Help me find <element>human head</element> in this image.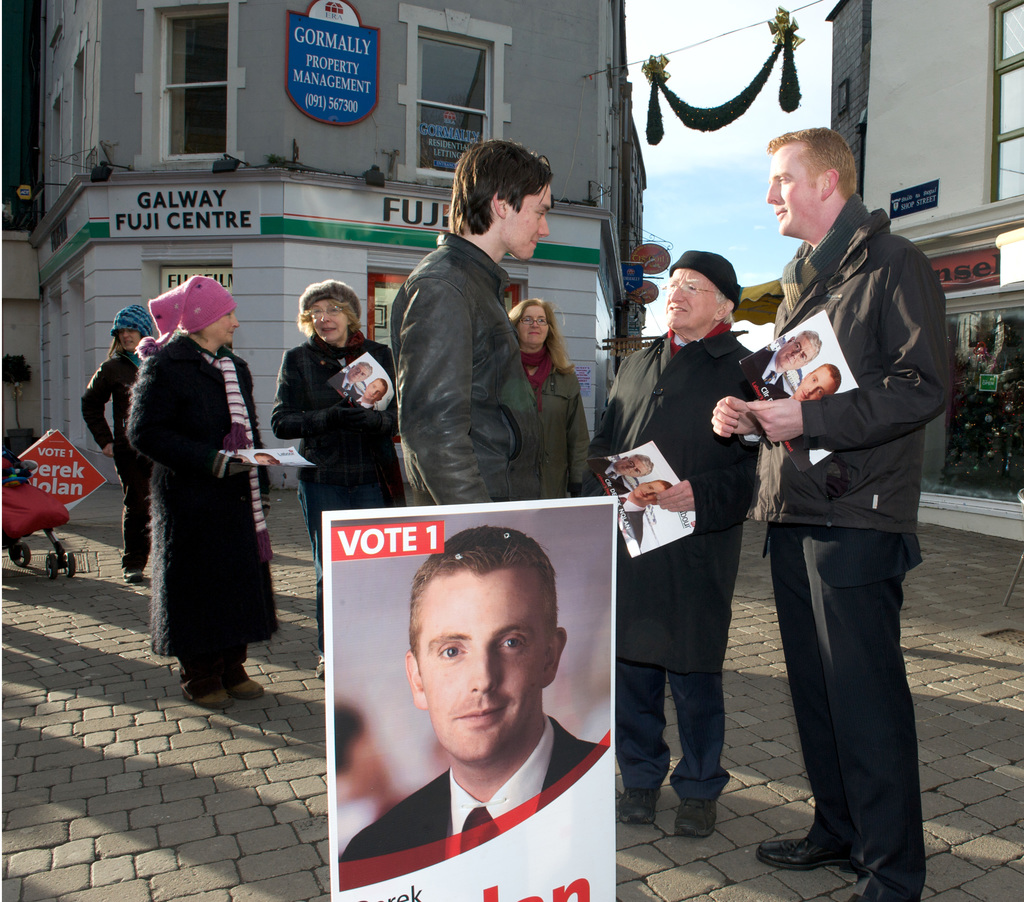
Found it: pyautogui.locateOnScreen(362, 375, 390, 403).
